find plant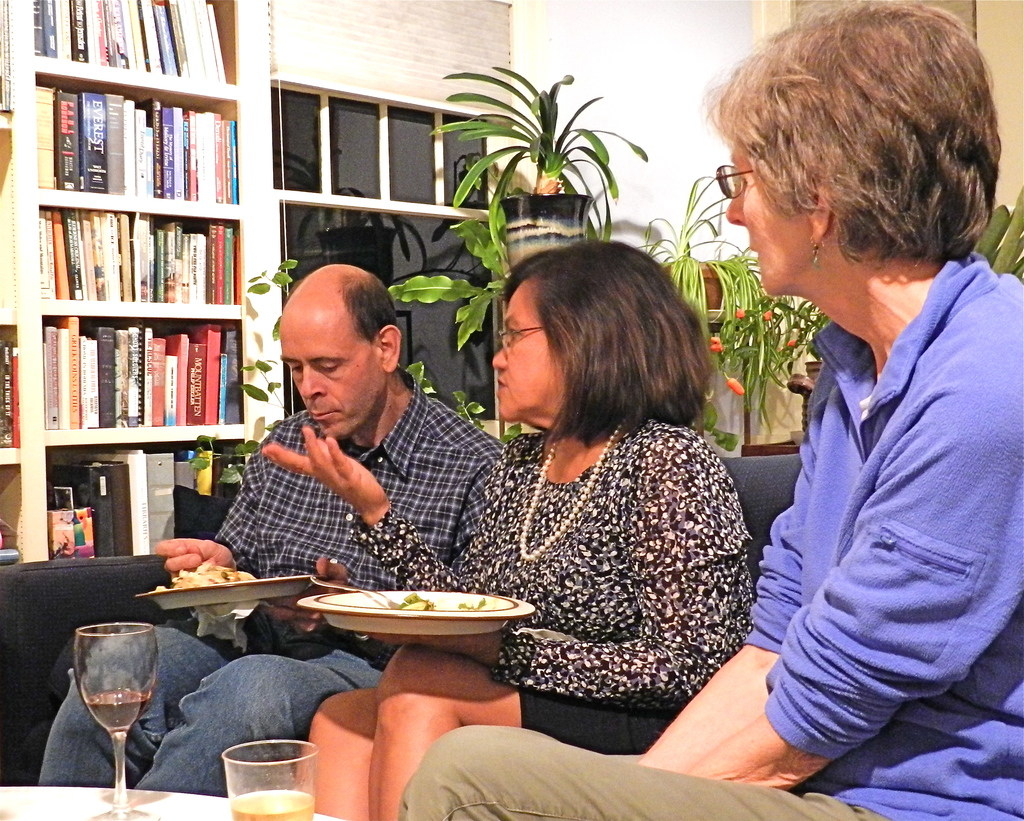
BBox(427, 61, 653, 275)
